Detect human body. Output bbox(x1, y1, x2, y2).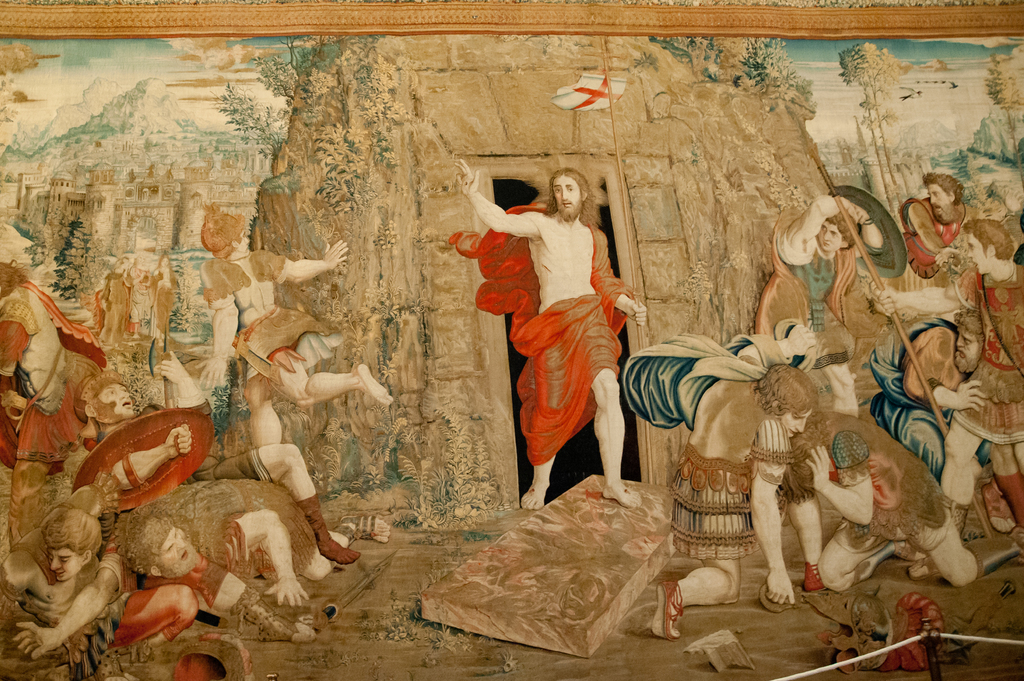
bbox(88, 348, 362, 641).
